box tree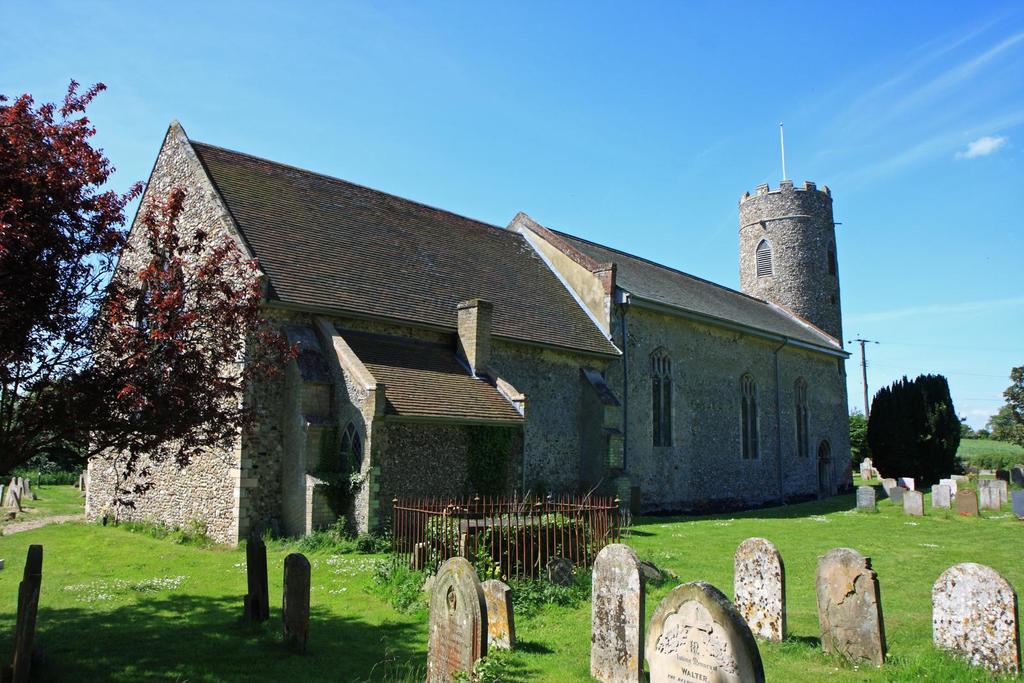
[0, 77, 308, 508]
